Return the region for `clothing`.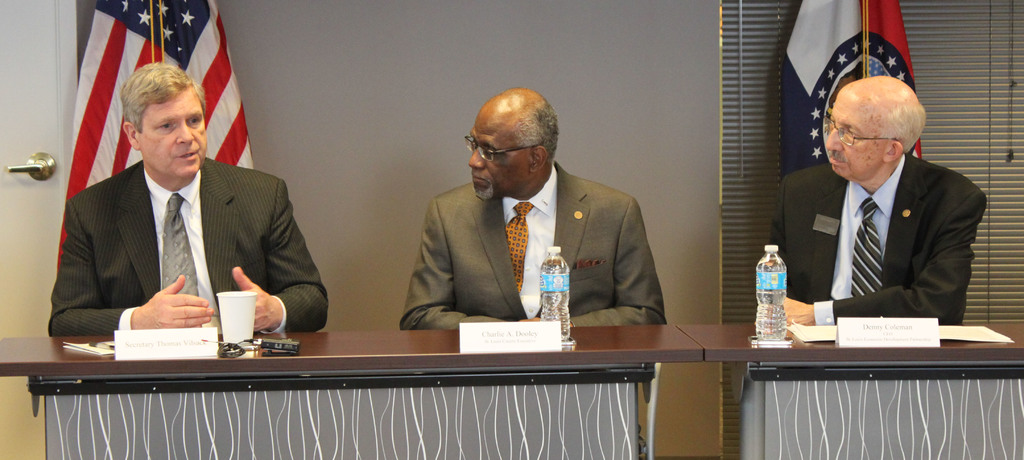
<region>782, 127, 998, 329</region>.
